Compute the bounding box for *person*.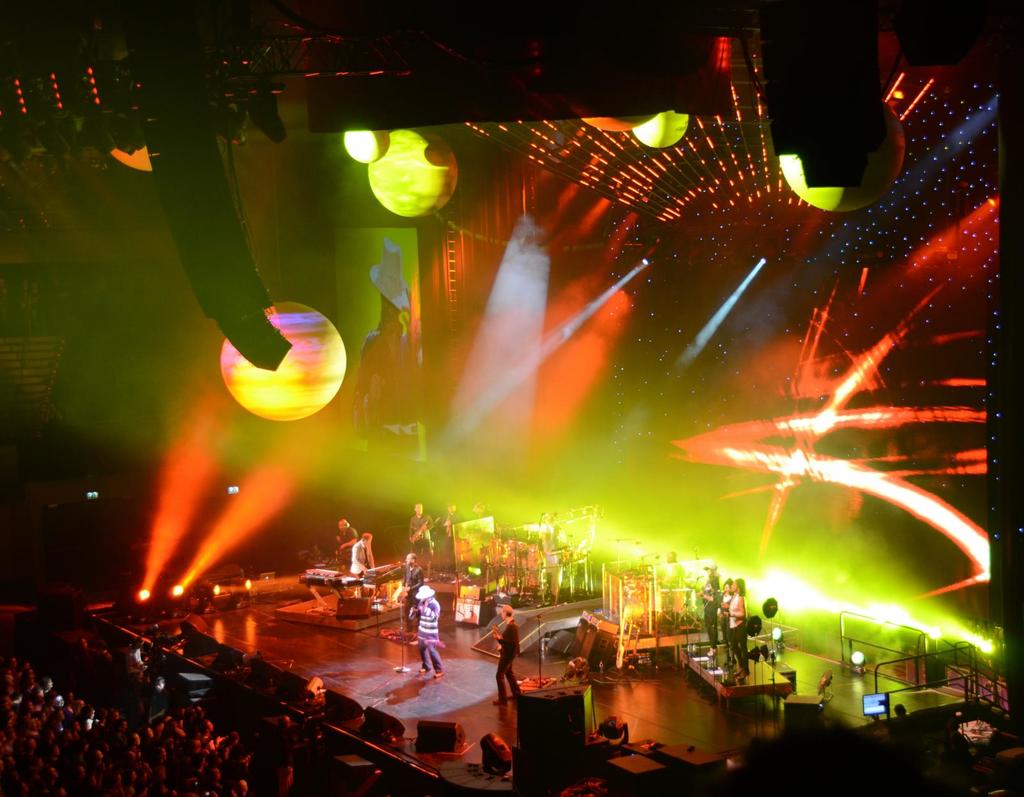
BBox(342, 515, 359, 577).
